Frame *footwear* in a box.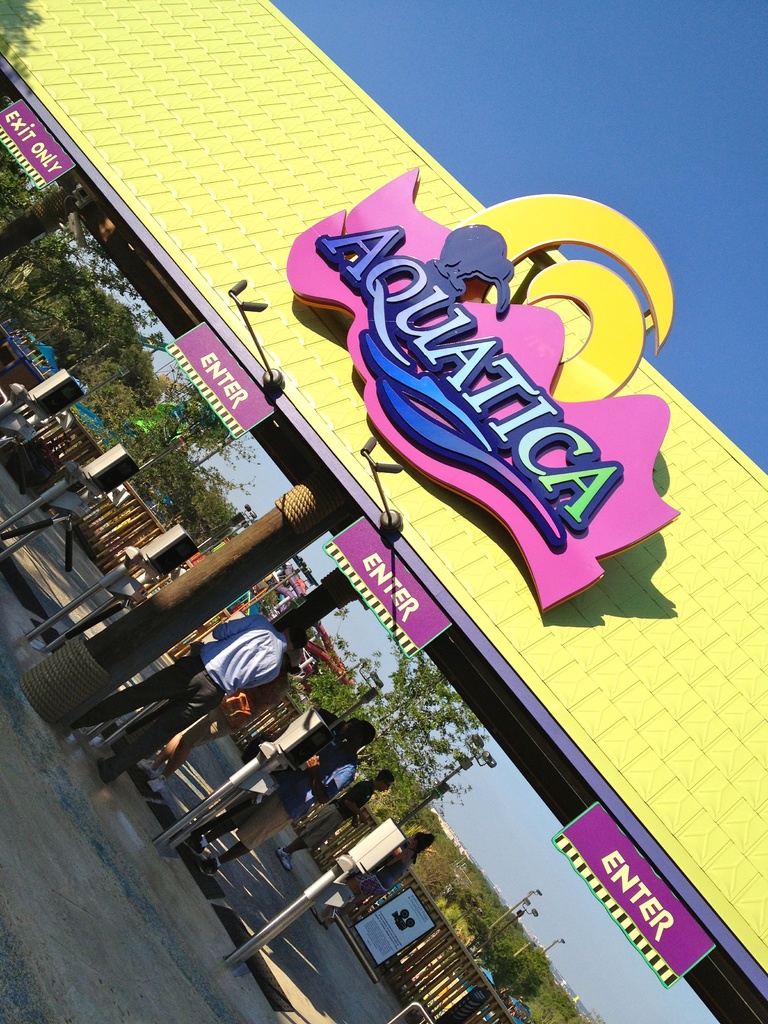
x1=272 y1=846 x2=293 y2=874.
